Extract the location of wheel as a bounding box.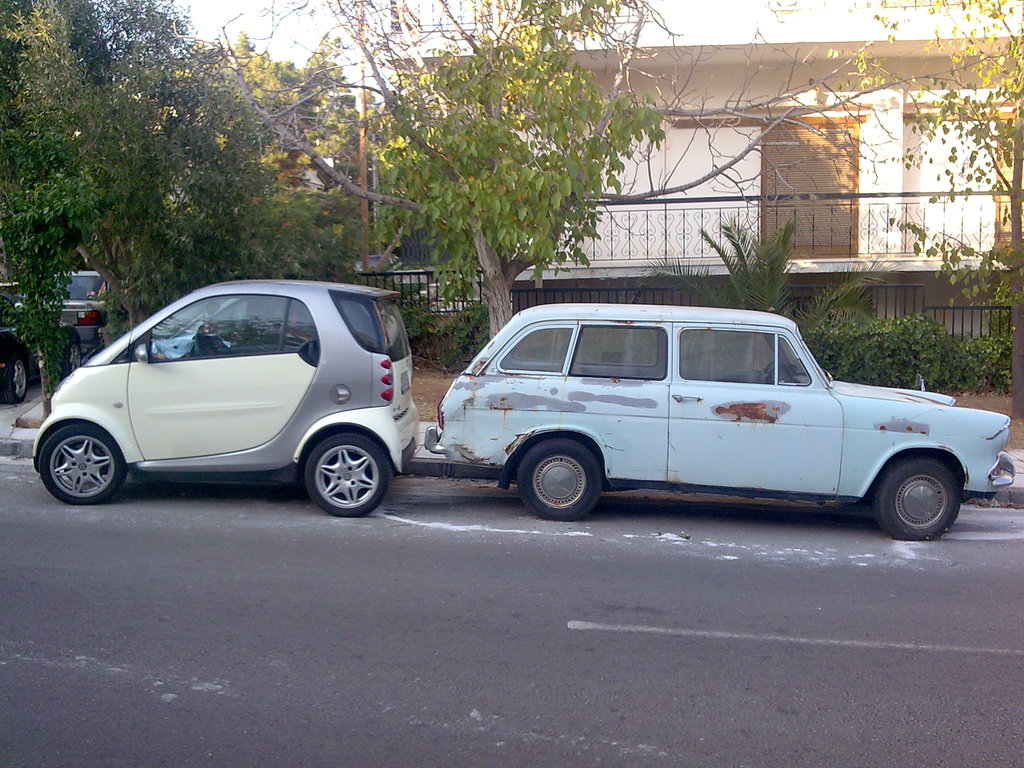
bbox=(2, 355, 29, 408).
